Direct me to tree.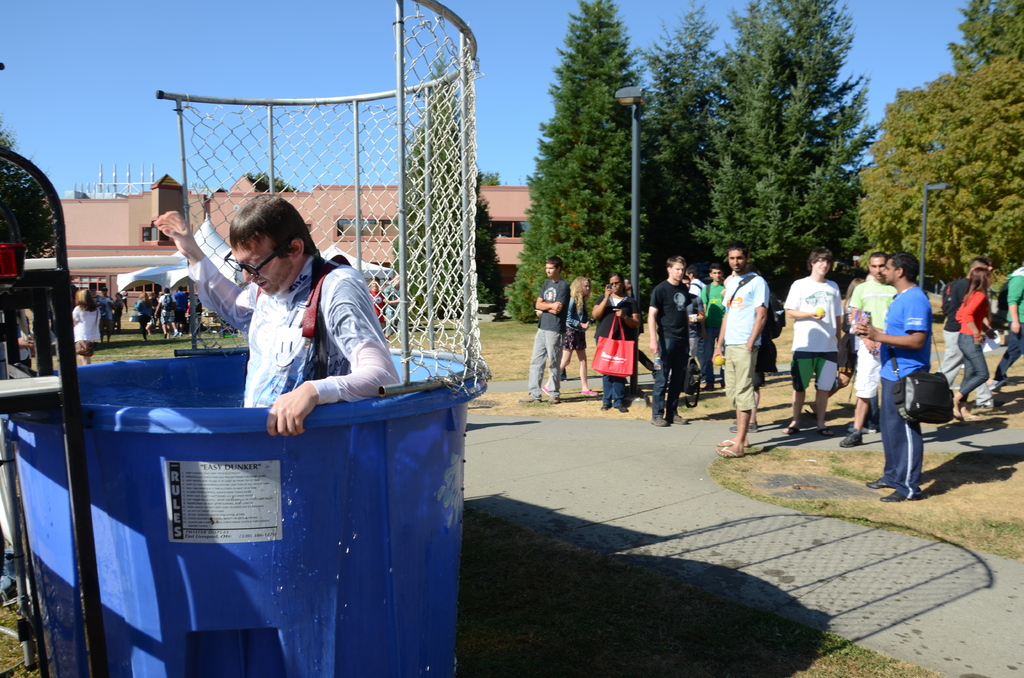
Direction: 388:54:509:321.
